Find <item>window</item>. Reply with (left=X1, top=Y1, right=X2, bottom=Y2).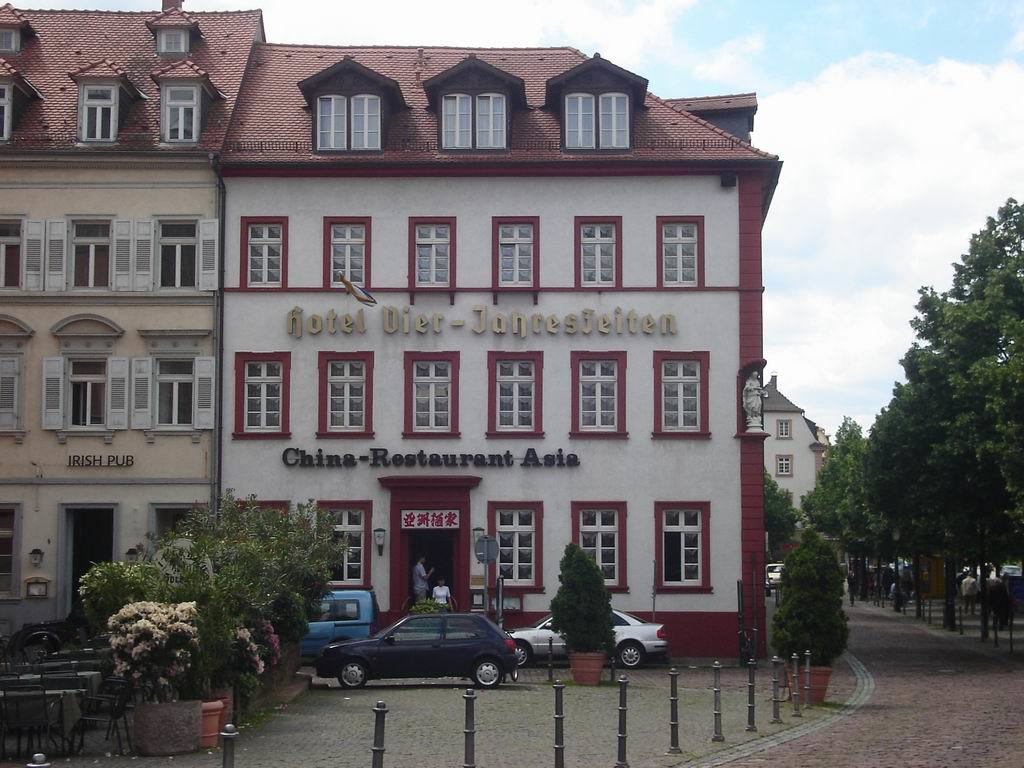
(left=0, top=84, right=16, bottom=142).
